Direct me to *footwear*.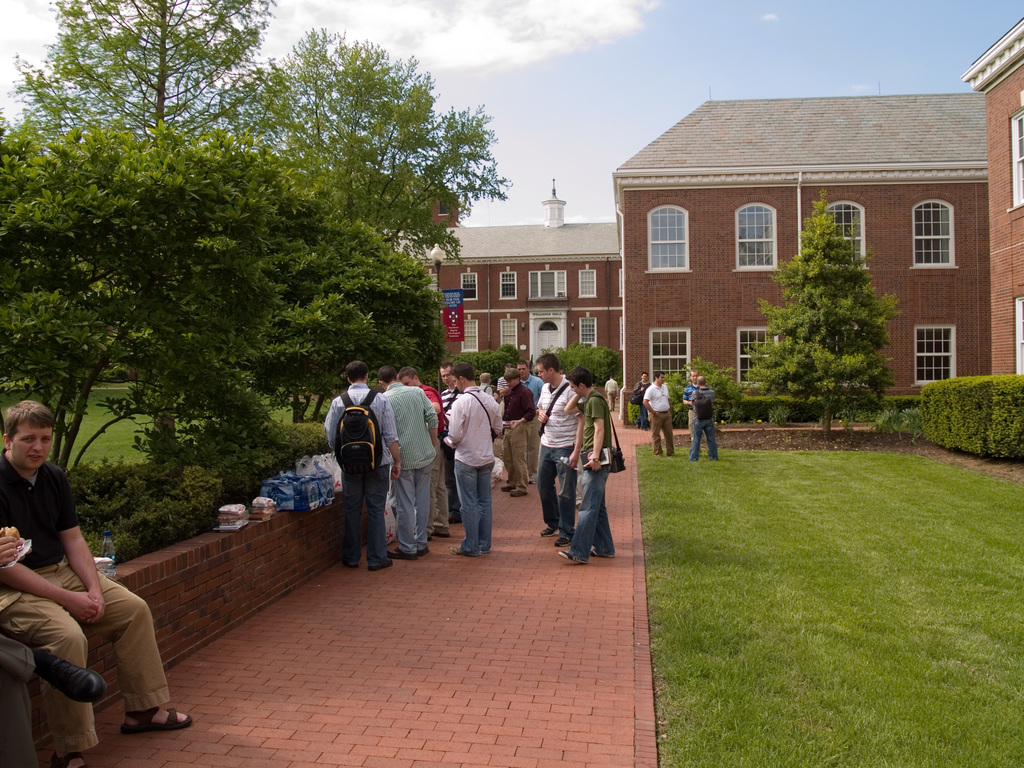
Direction: select_region(458, 550, 477, 557).
